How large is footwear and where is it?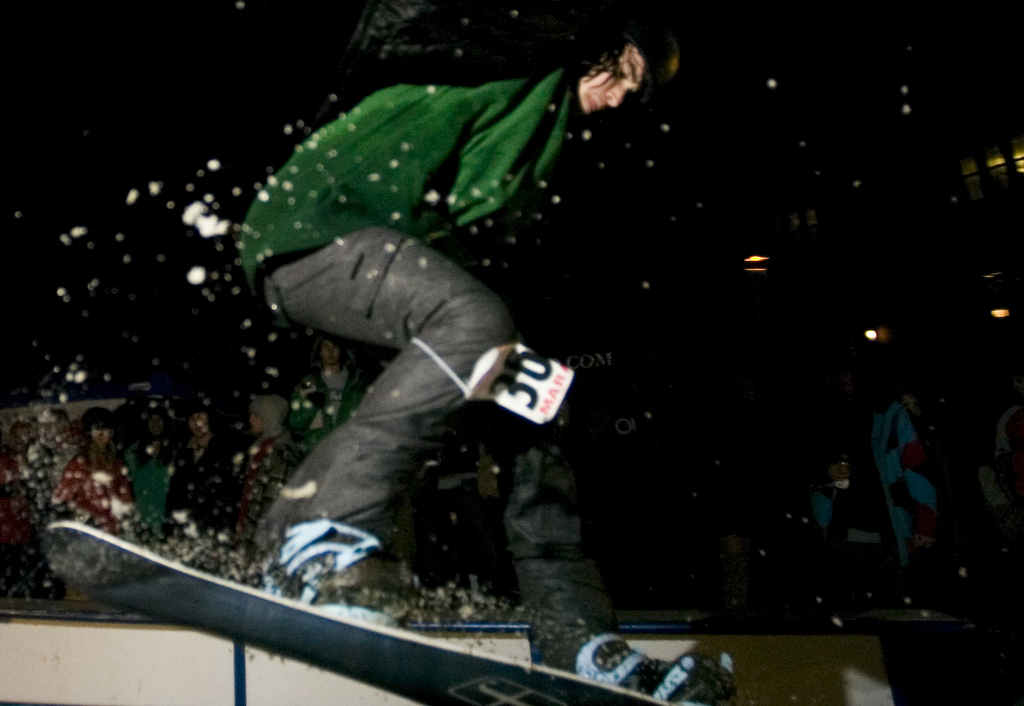
Bounding box: x1=273, y1=527, x2=380, y2=603.
